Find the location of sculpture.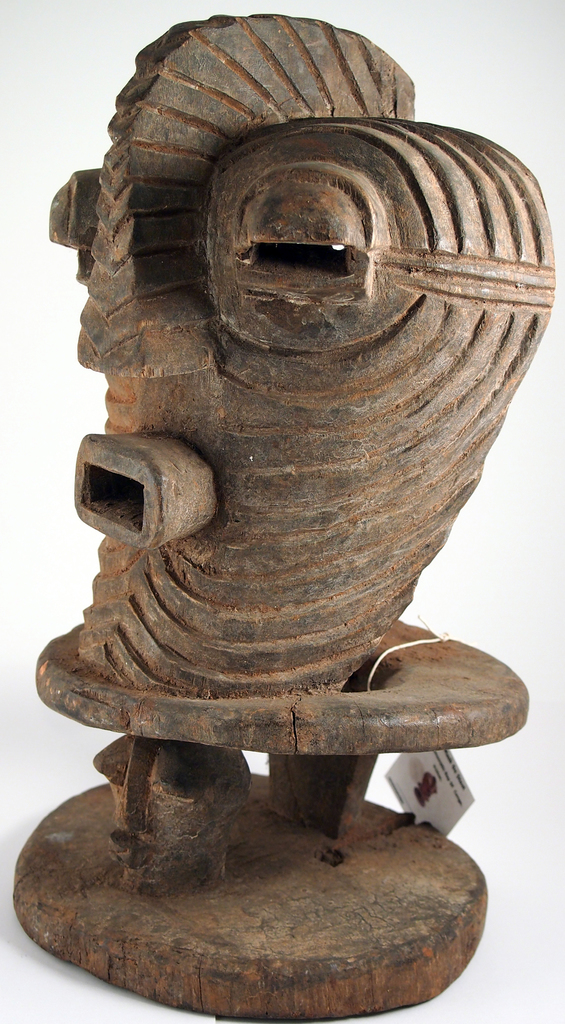
Location: left=43, top=10, right=540, bottom=892.
